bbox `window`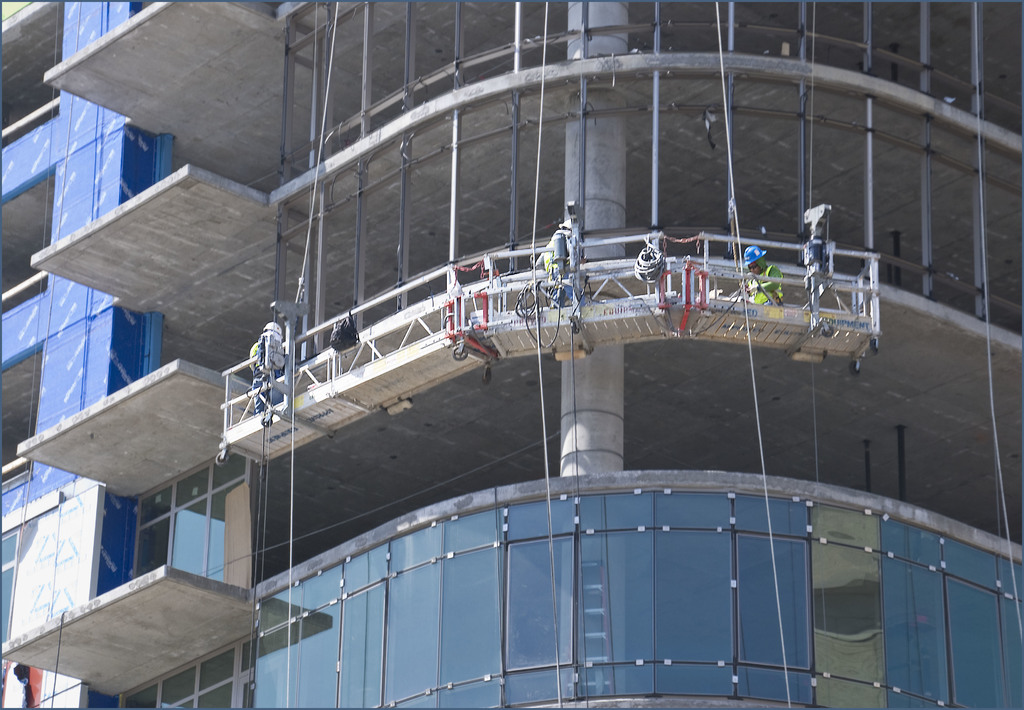
bbox=[650, 491, 736, 696]
